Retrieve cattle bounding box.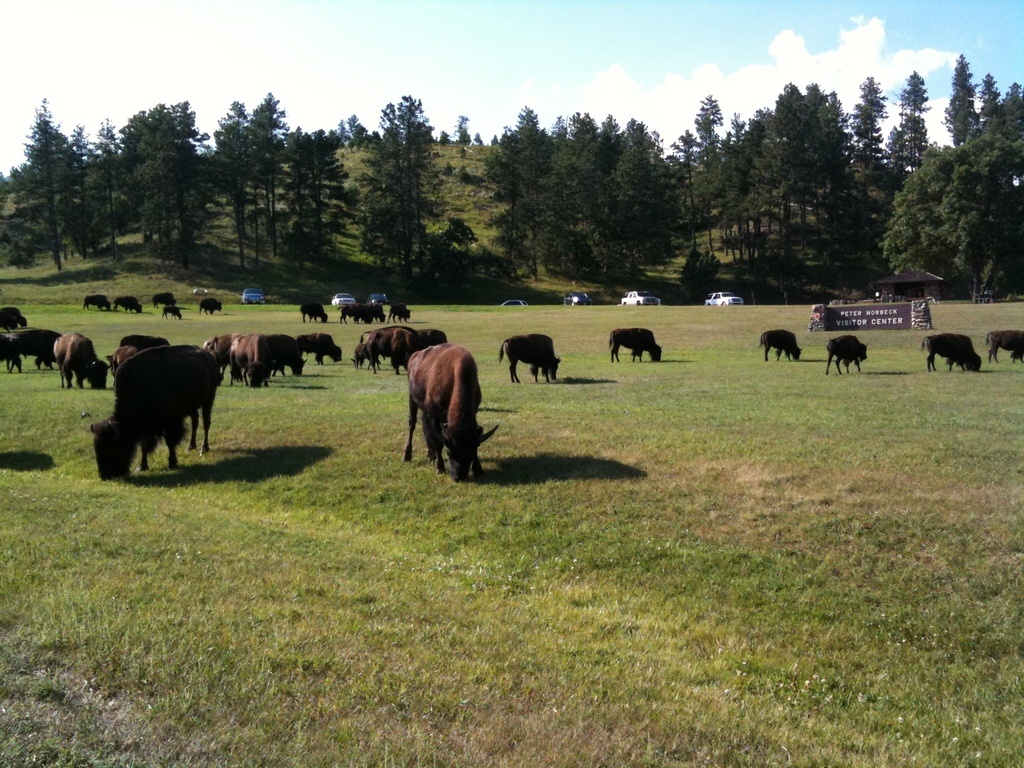
Bounding box: [362,327,407,372].
